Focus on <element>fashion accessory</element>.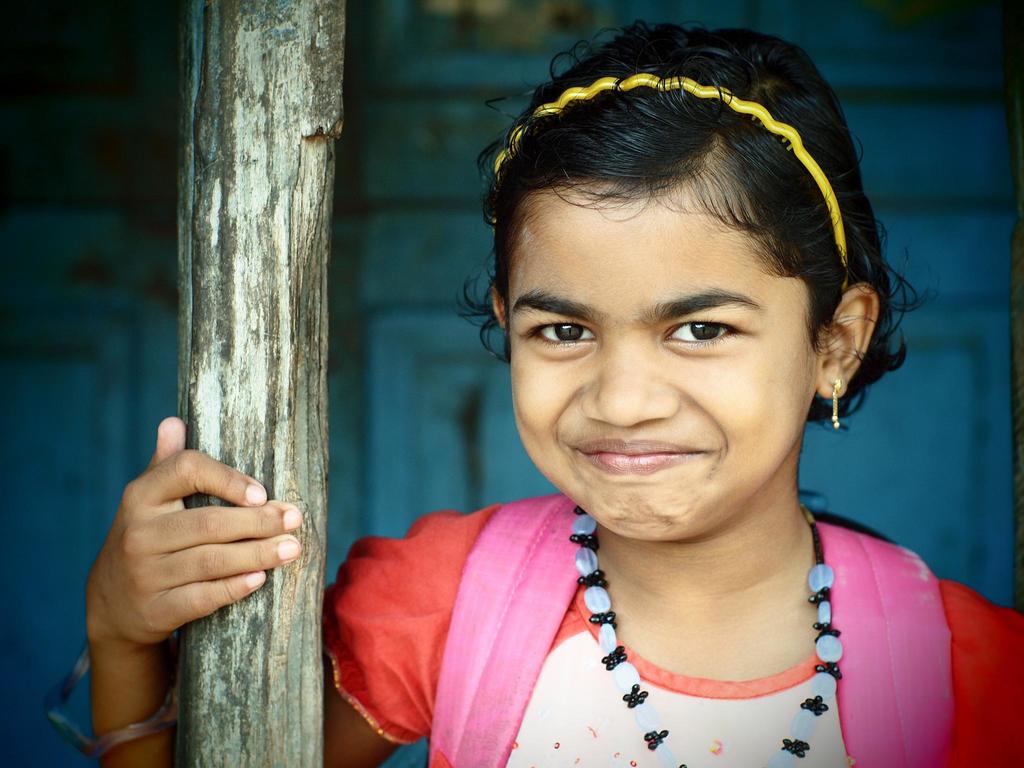
Focused at box=[567, 507, 844, 767].
